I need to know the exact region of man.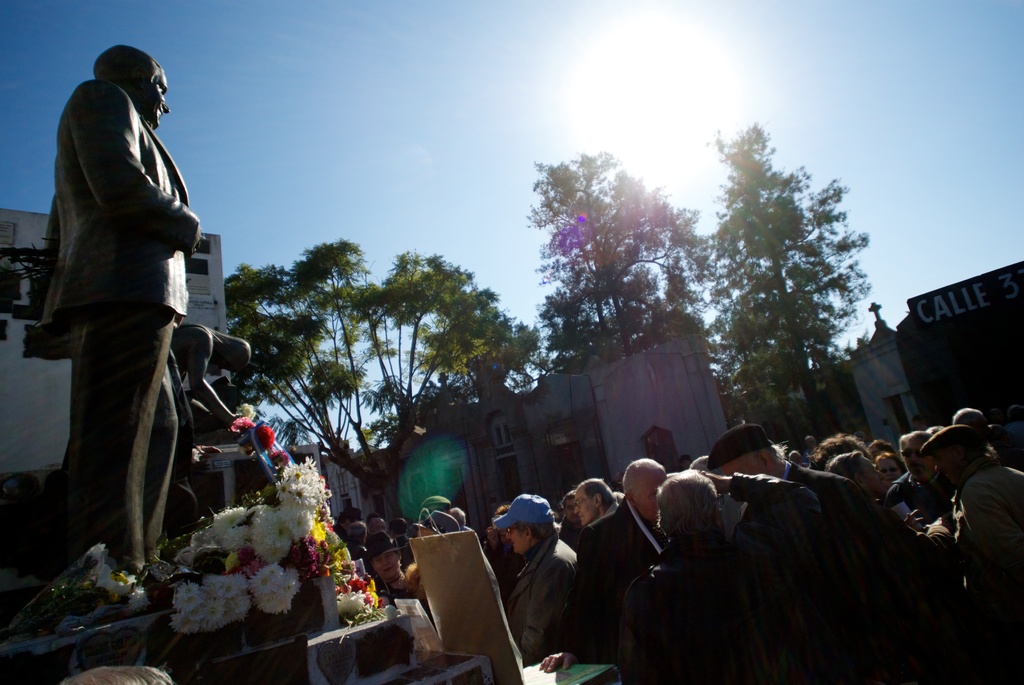
Region: 493 489 577 666.
